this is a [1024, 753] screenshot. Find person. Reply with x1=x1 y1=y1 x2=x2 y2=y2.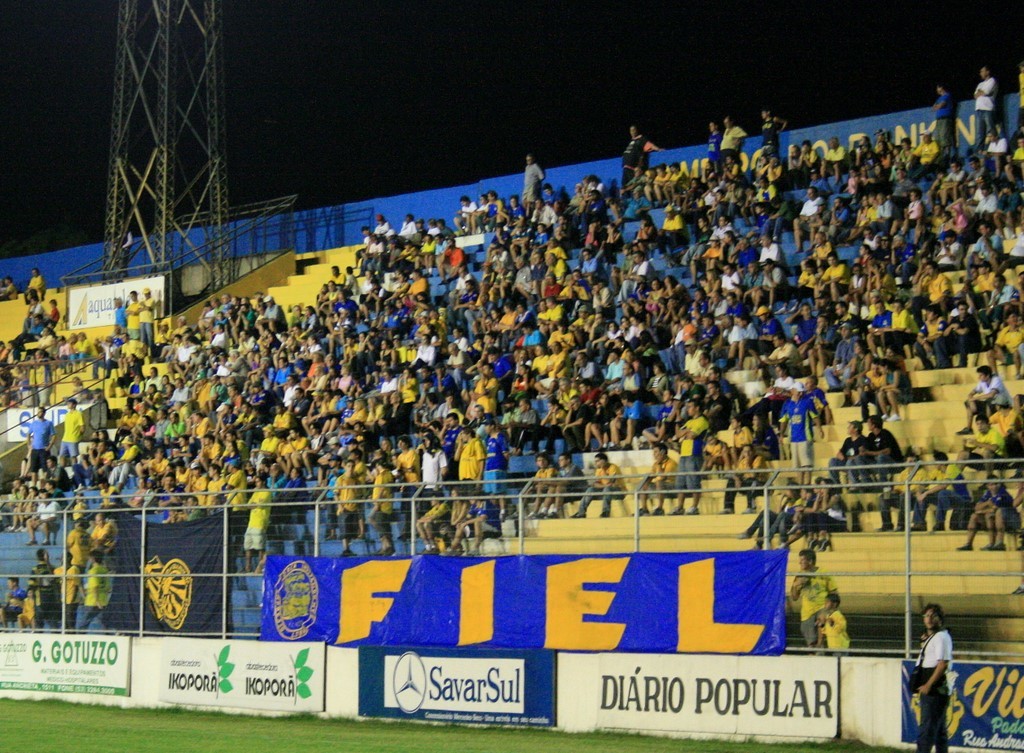
x1=717 y1=114 x2=744 y2=160.
